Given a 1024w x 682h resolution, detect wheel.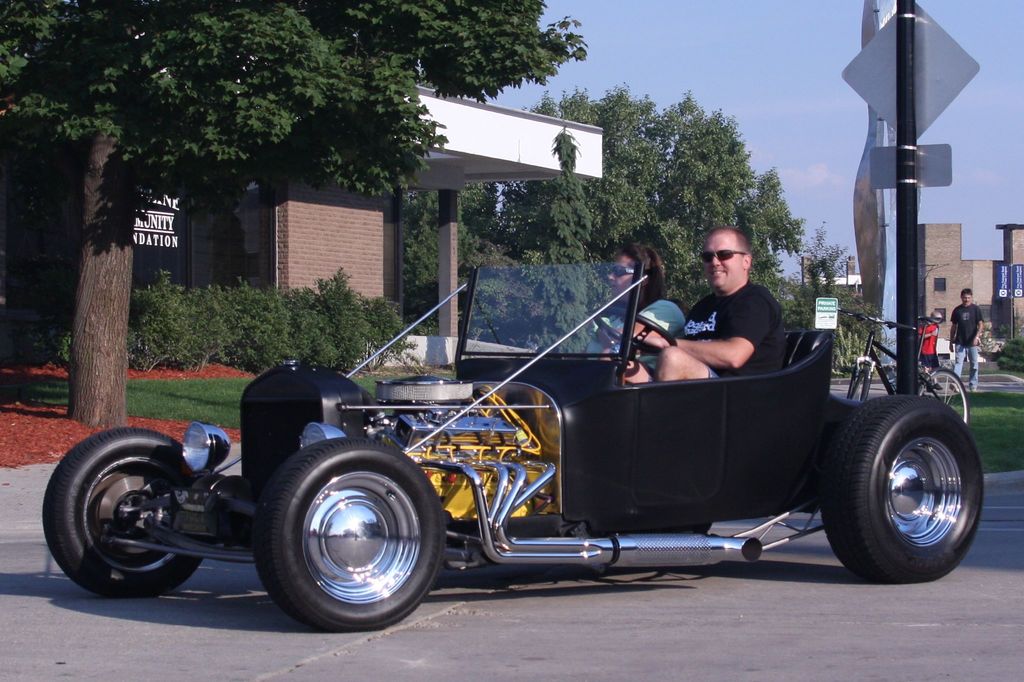
bbox=(44, 427, 202, 596).
